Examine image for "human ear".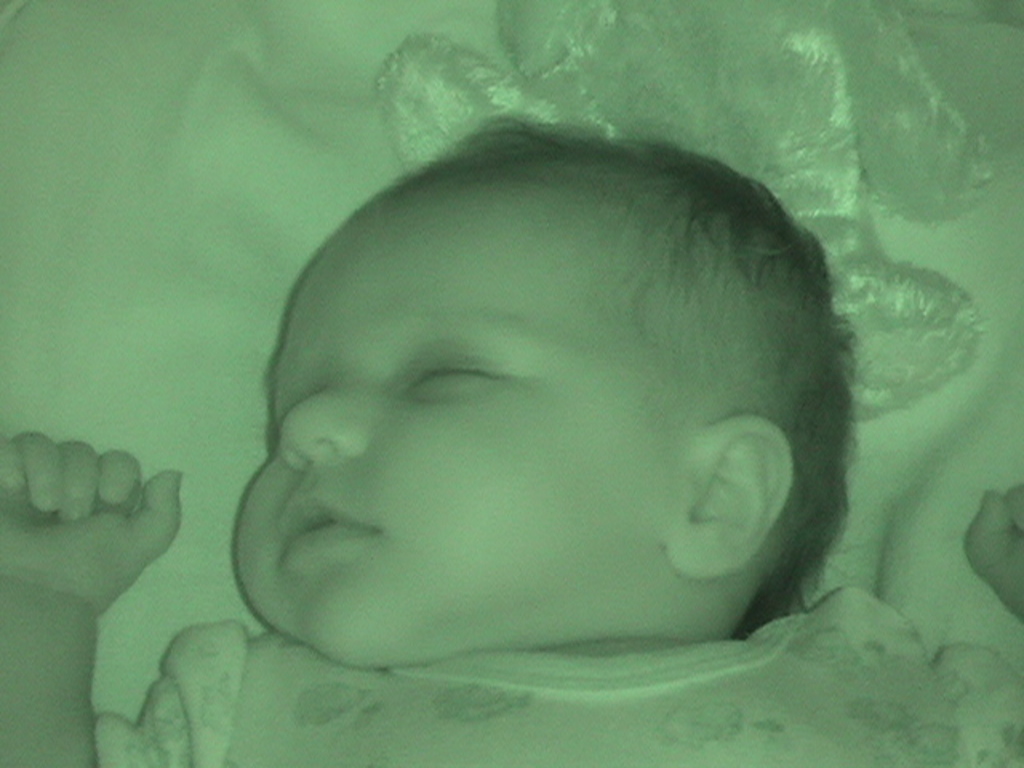
Examination result: 661, 416, 794, 579.
